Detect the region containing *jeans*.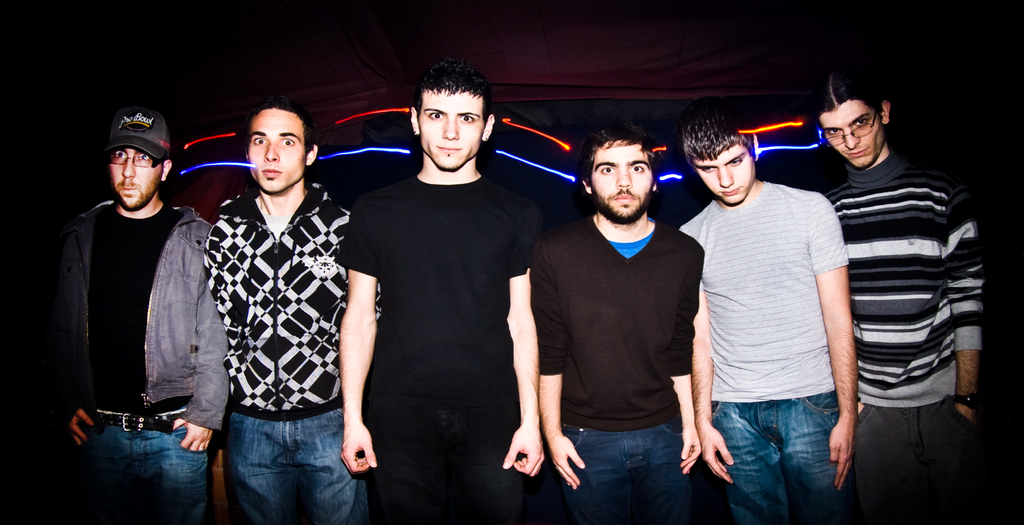
l=70, t=415, r=209, b=524.
